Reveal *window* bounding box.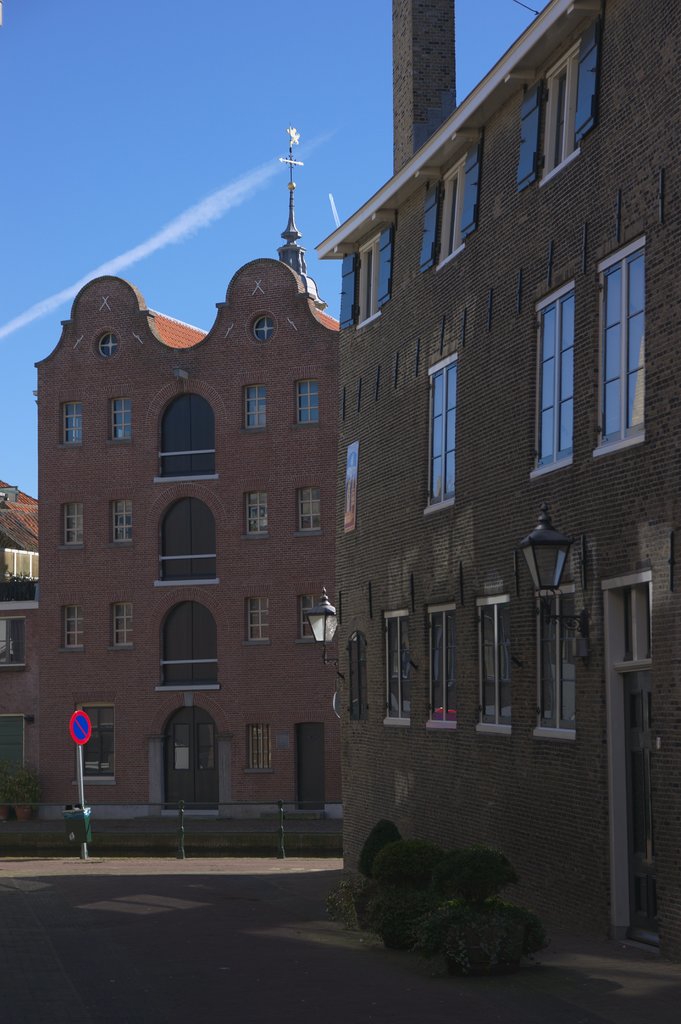
Revealed: <box>59,500,81,550</box>.
